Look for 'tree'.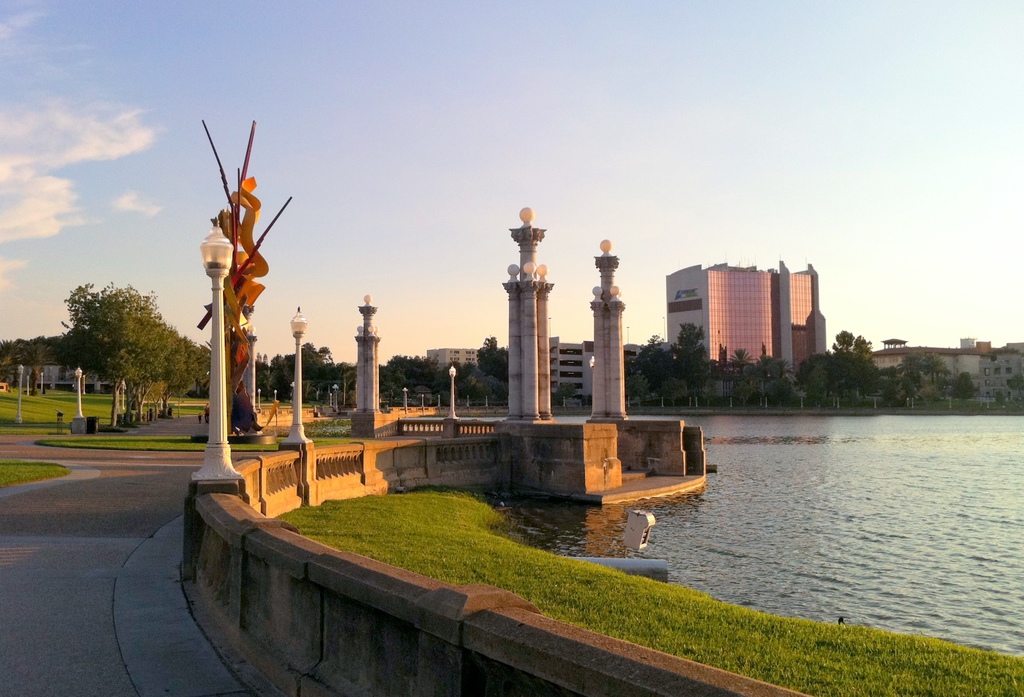
Found: <box>753,351,794,407</box>.
